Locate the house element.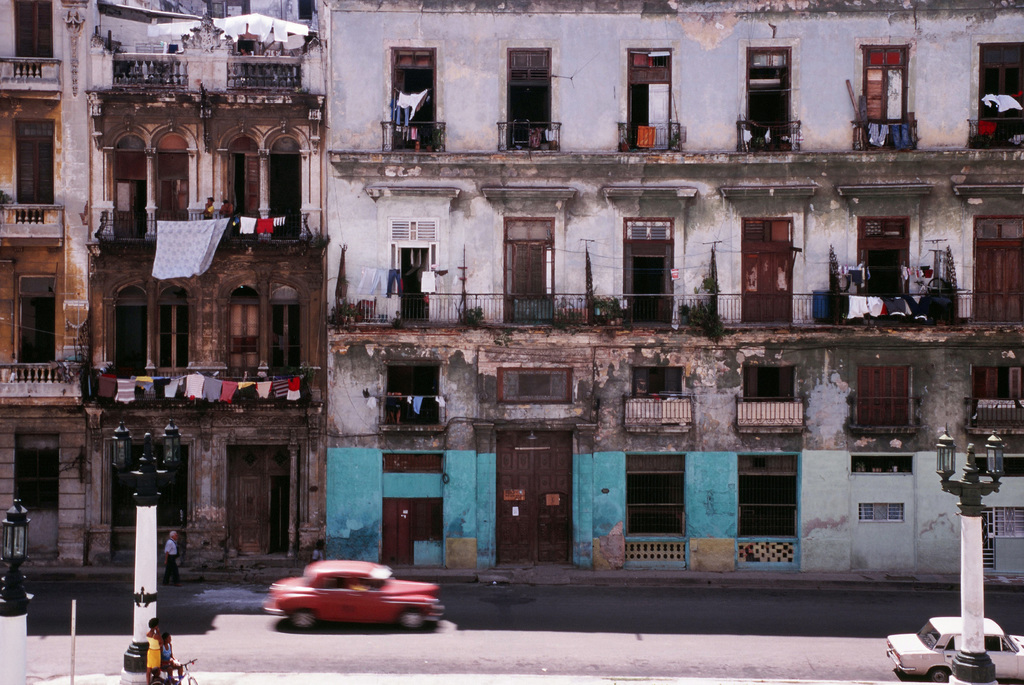
Element bbox: 0,13,320,583.
